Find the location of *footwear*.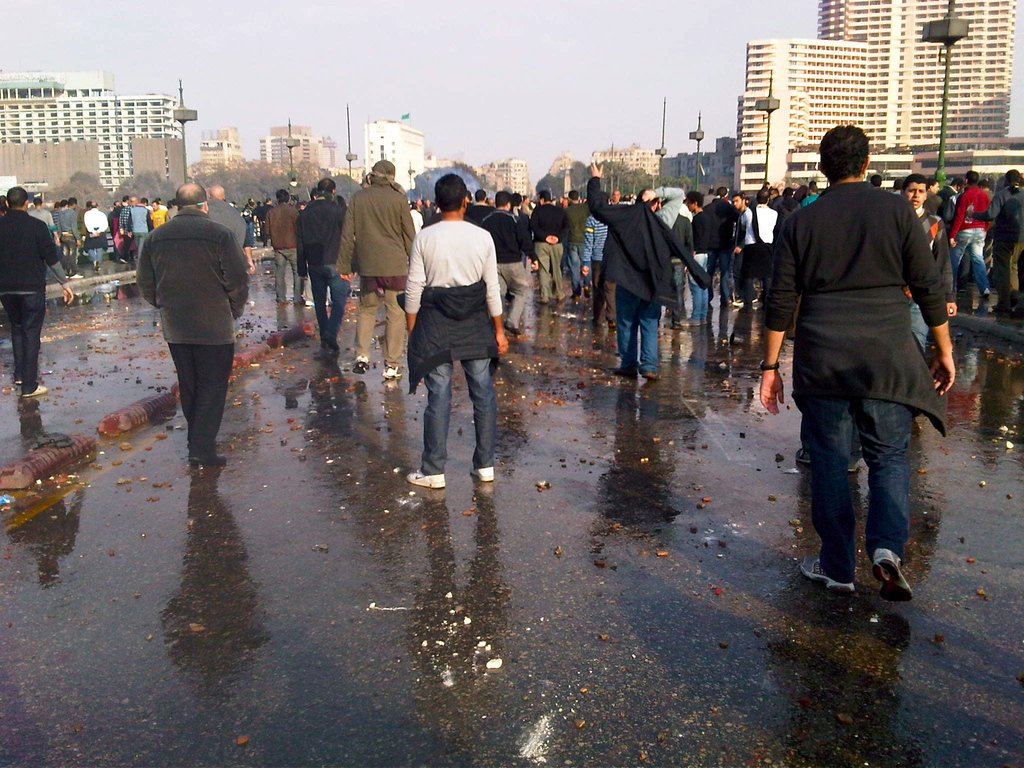
Location: left=579, top=292, right=588, bottom=296.
